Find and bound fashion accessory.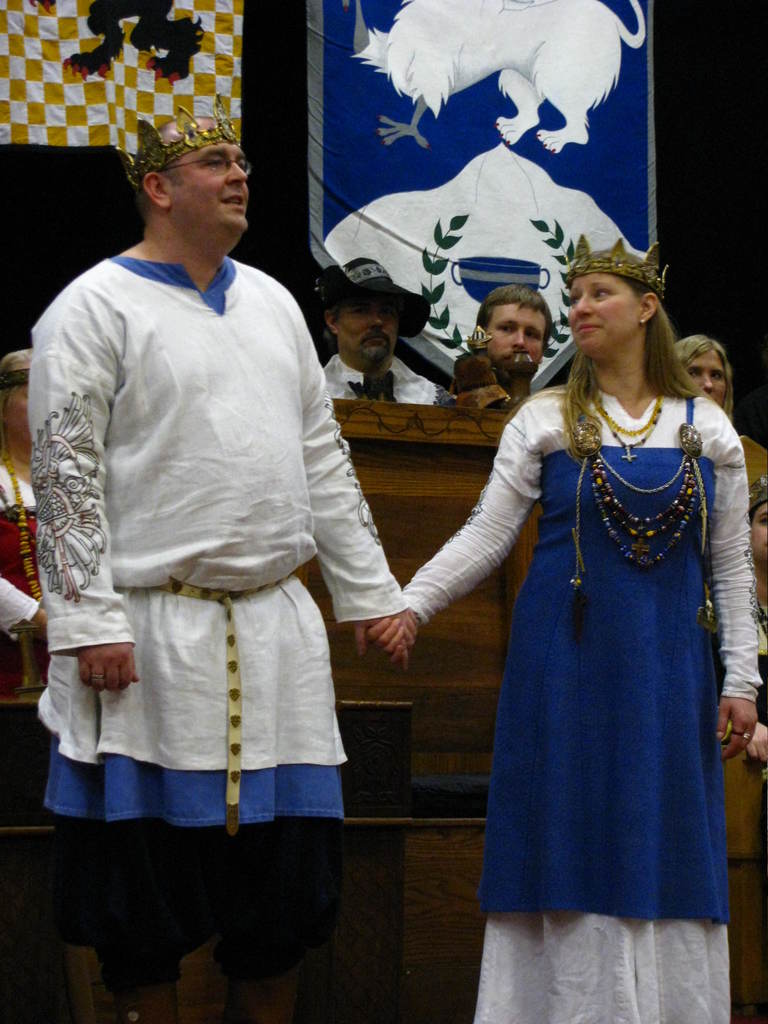
Bound: [x1=91, y1=672, x2=105, y2=683].
